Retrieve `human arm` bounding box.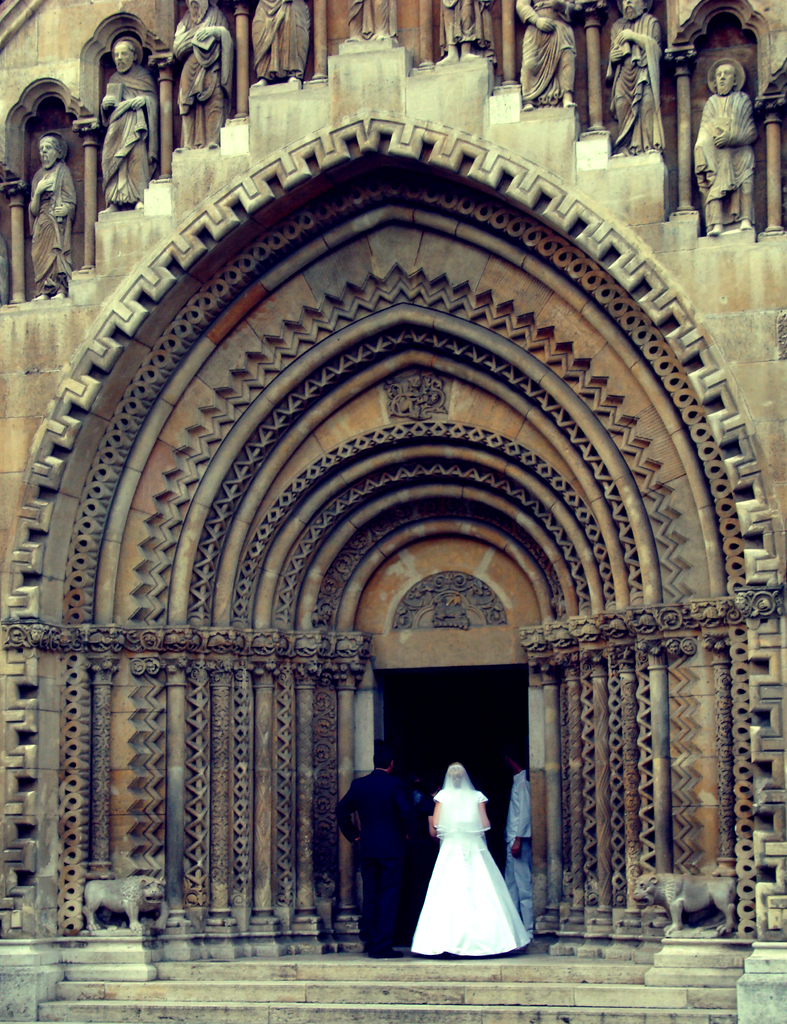
Bounding box: [left=508, top=783, right=531, bottom=858].
